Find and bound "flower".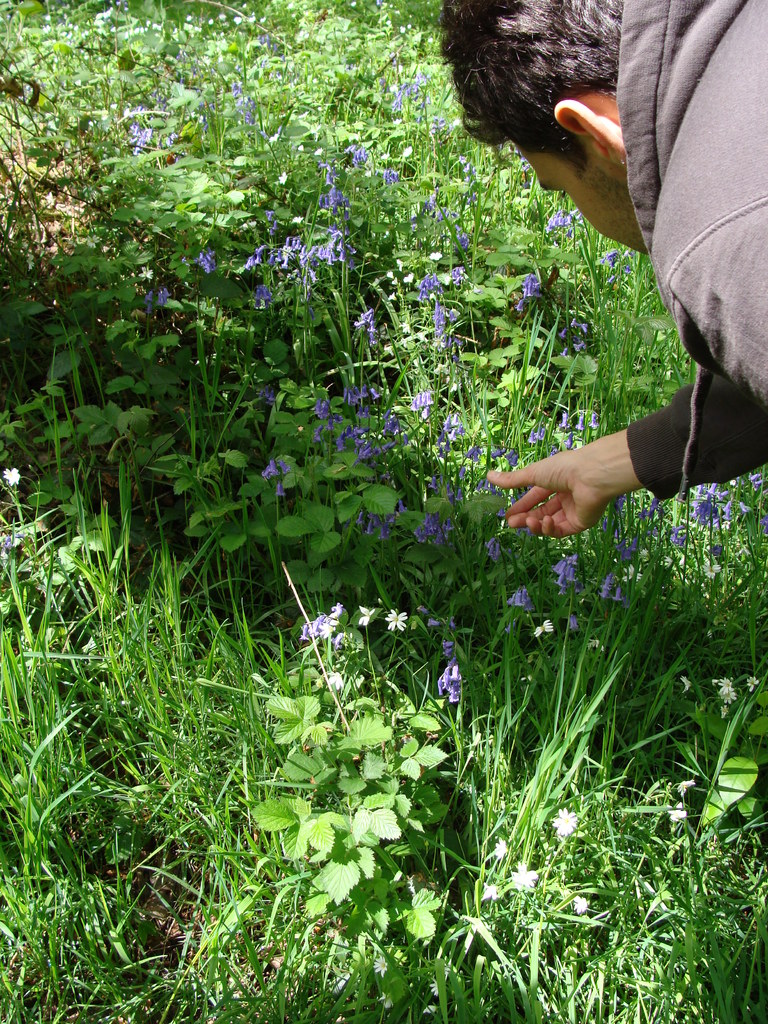
Bound: 435, 657, 461, 706.
